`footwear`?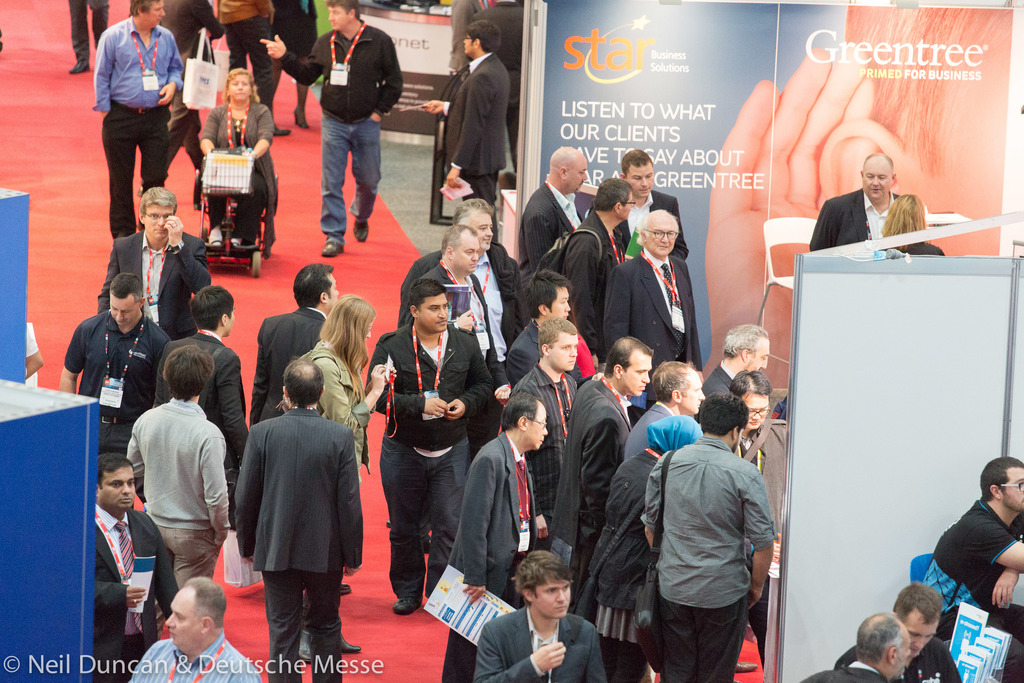
(x1=324, y1=237, x2=341, y2=258)
